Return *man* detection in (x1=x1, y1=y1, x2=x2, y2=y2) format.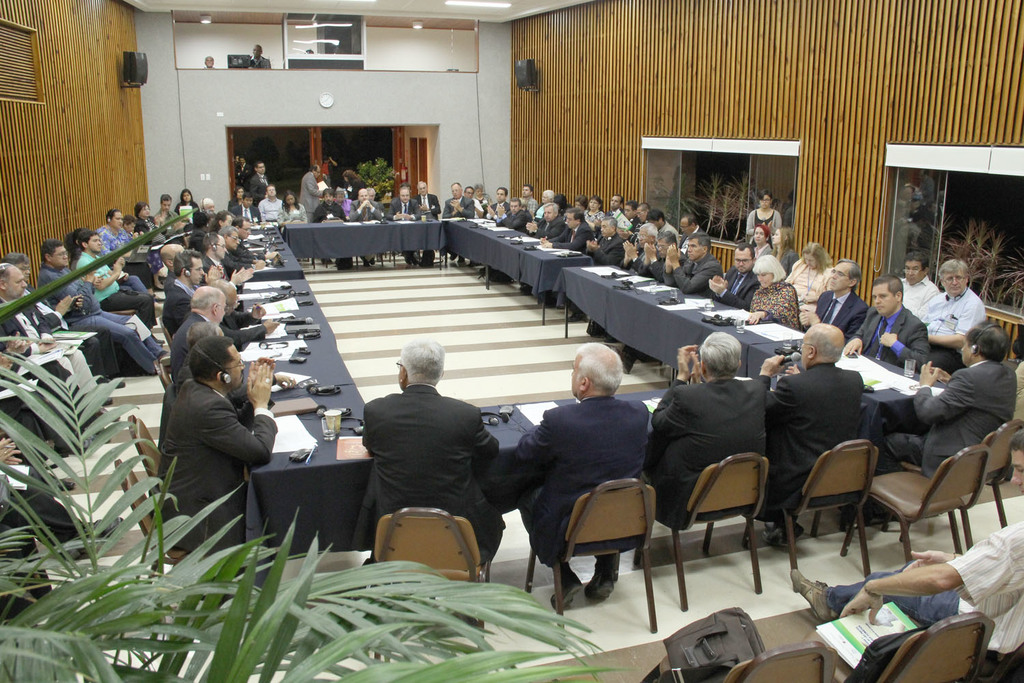
(x1=351, y1=183, x2=388, y2=265).
